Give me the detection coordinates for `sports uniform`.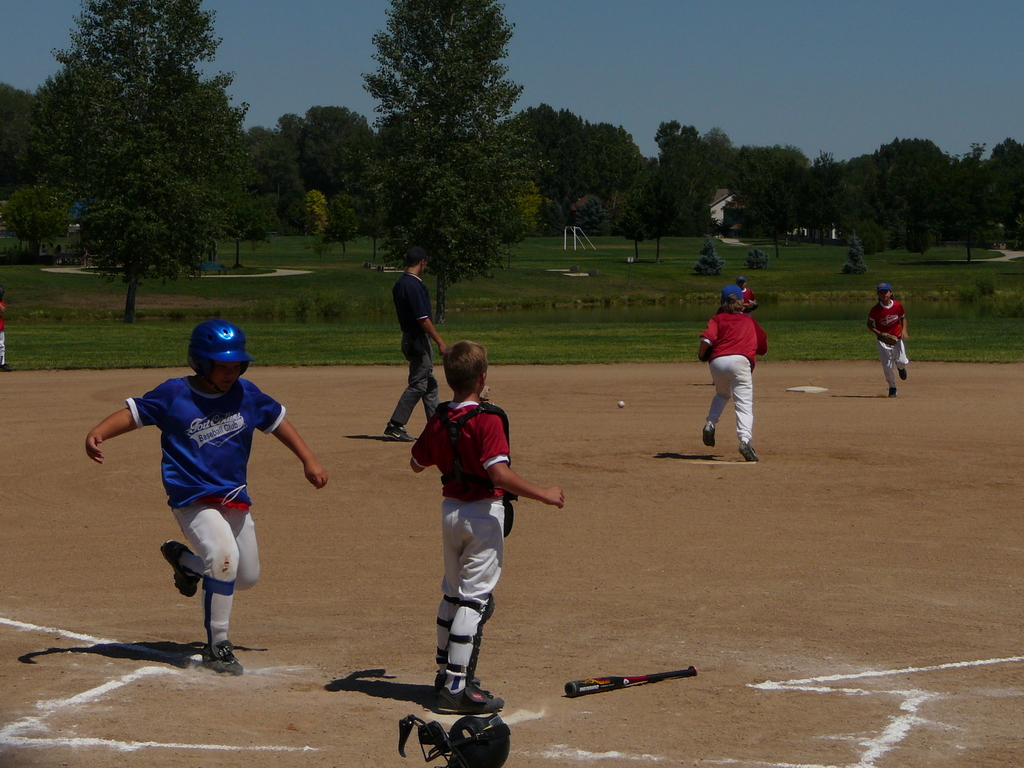
<box>403,388,520,688</box>.
